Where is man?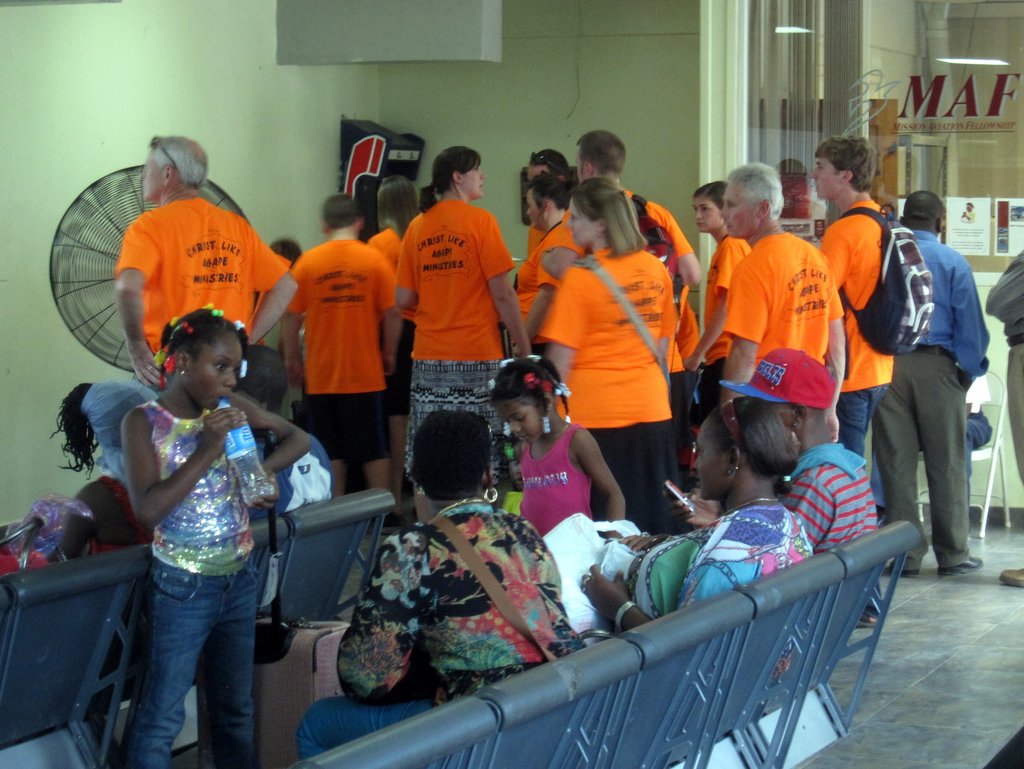
(115, 134, 298, 400).
